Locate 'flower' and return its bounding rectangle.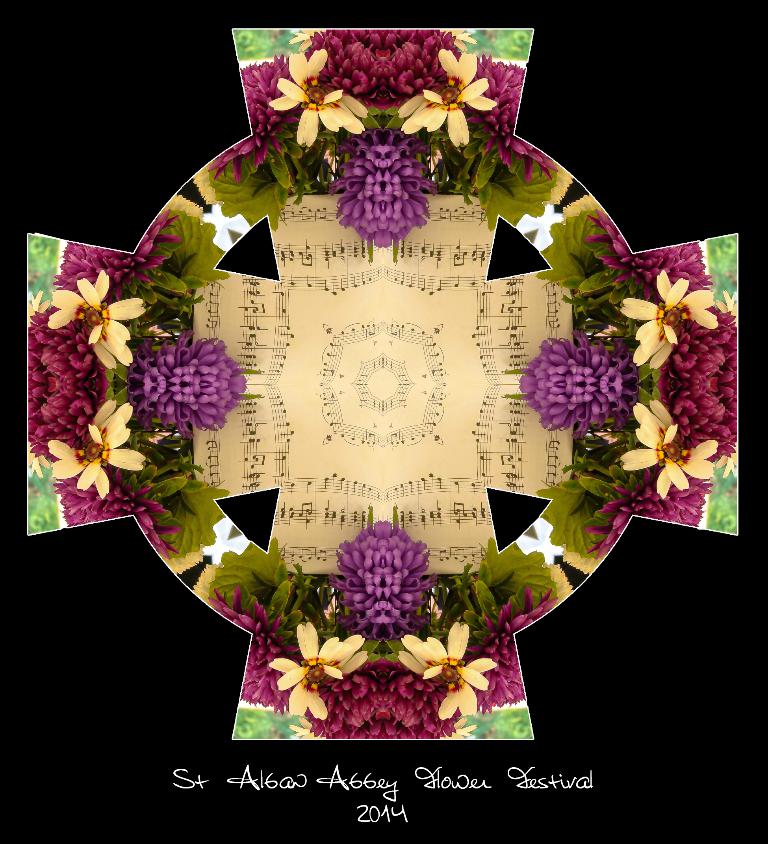
(541, 335, 627, 443).
